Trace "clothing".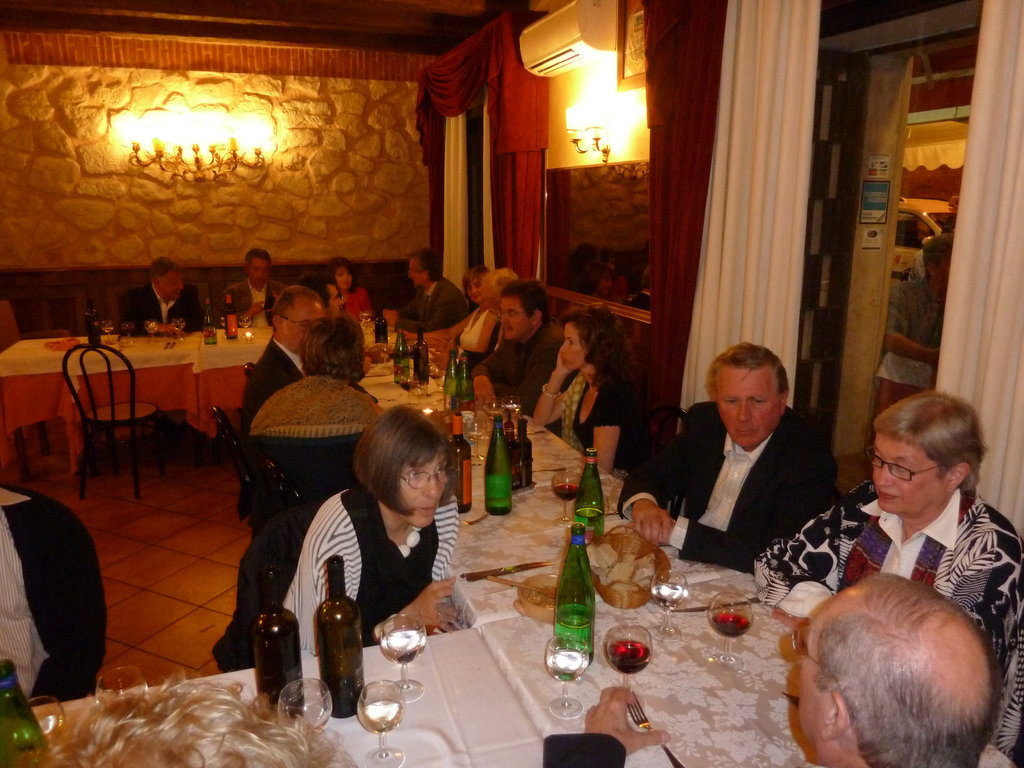
Traced to BBox(454, 305, 487, 356).
